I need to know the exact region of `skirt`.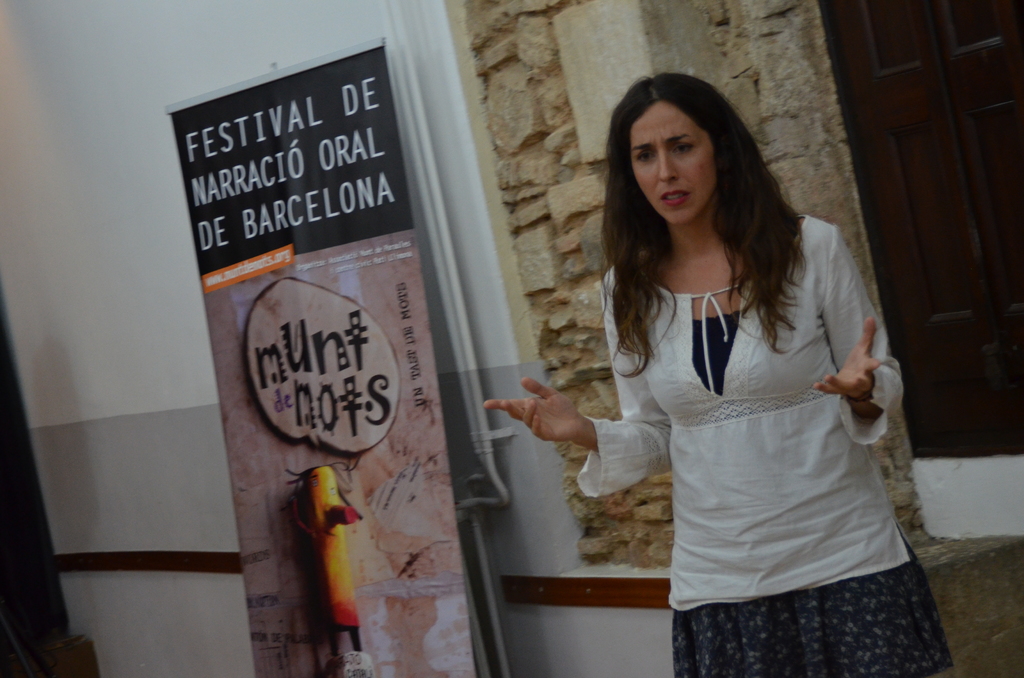
Region: {"left": 670, "top": 532, "right": 956, "bottom": 677}.
